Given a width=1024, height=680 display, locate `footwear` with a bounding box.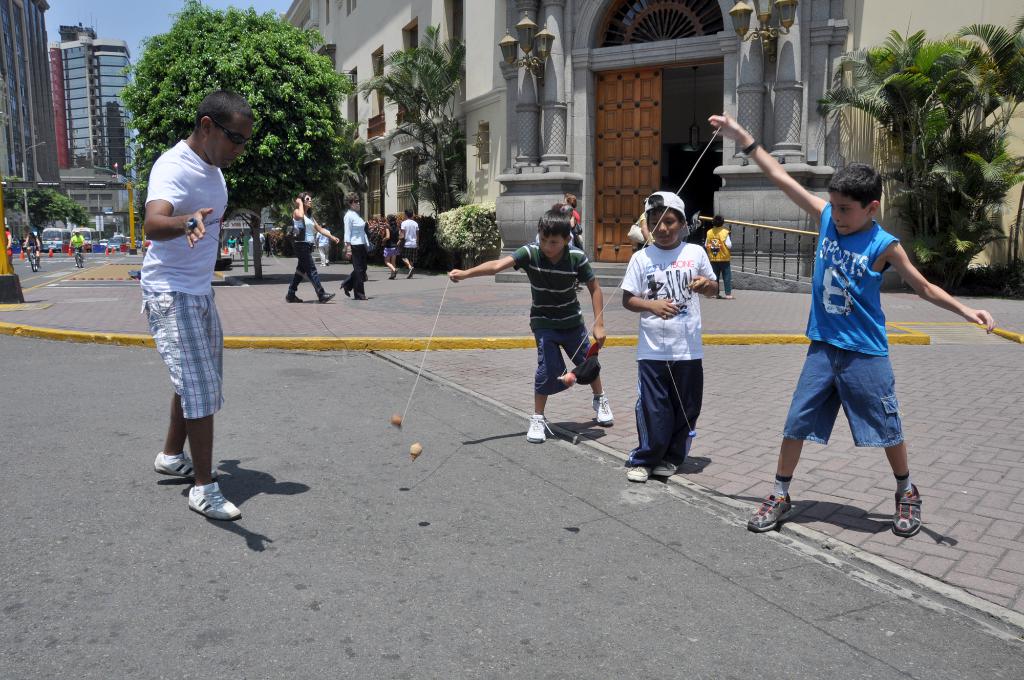
Located: [left=340, top=284, right=351, bottom=298].
